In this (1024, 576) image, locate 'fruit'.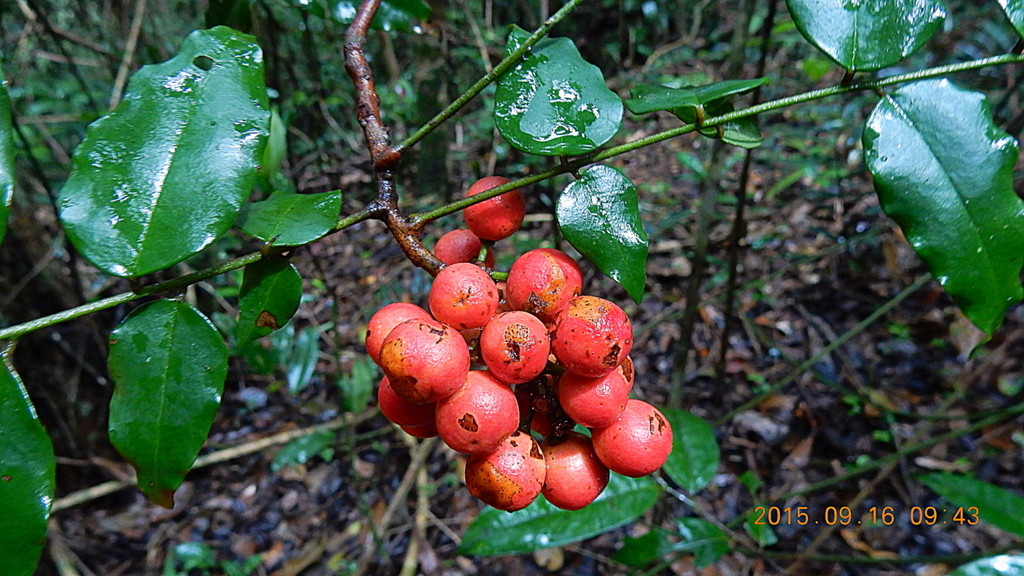
Bounding box: <region>497, 251, 573, 312</region>.
